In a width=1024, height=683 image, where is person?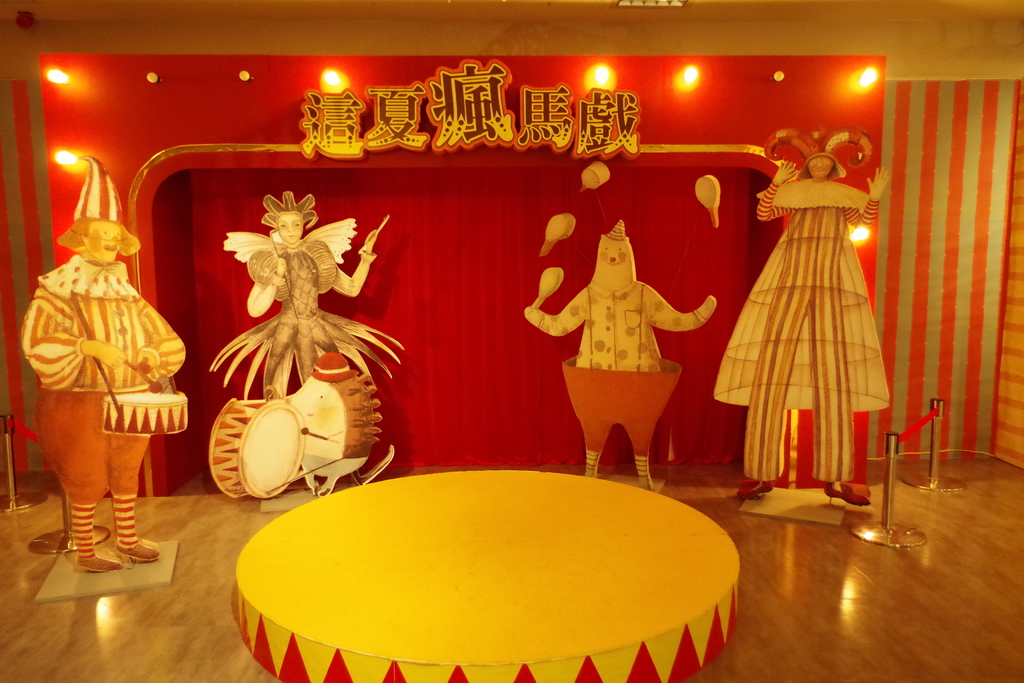
rect(716, 122, 890, 502).
